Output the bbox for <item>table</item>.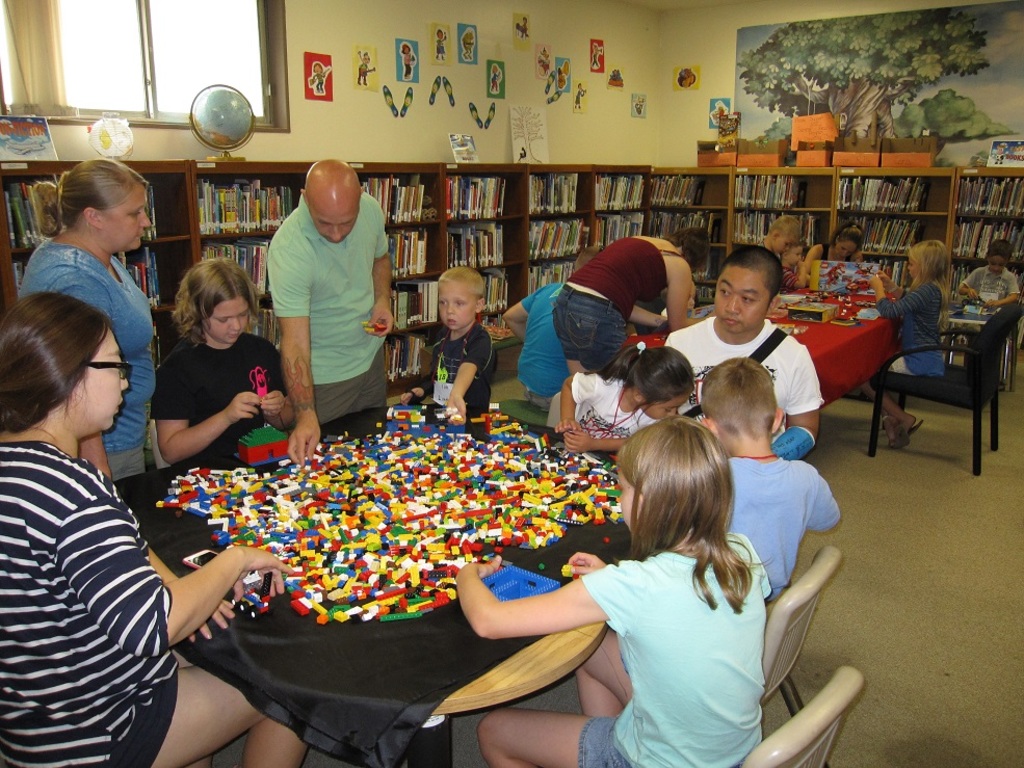
[67,422,809,766].
